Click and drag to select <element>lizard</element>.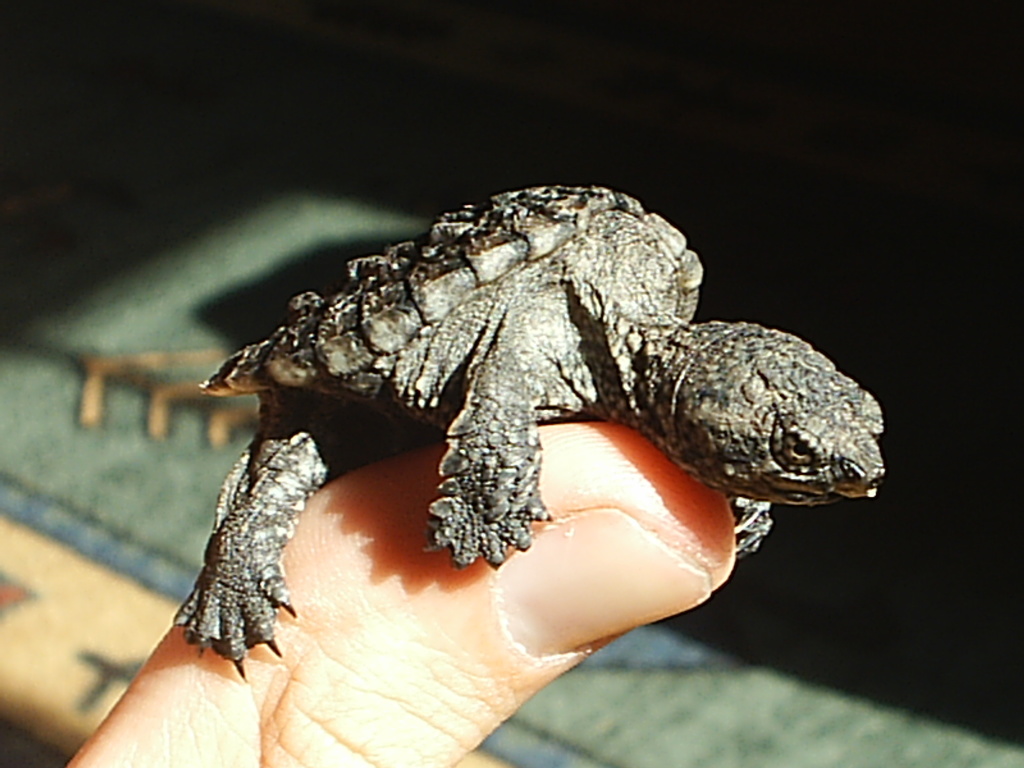
Selection: bbox(161, 175, 916, 628).
